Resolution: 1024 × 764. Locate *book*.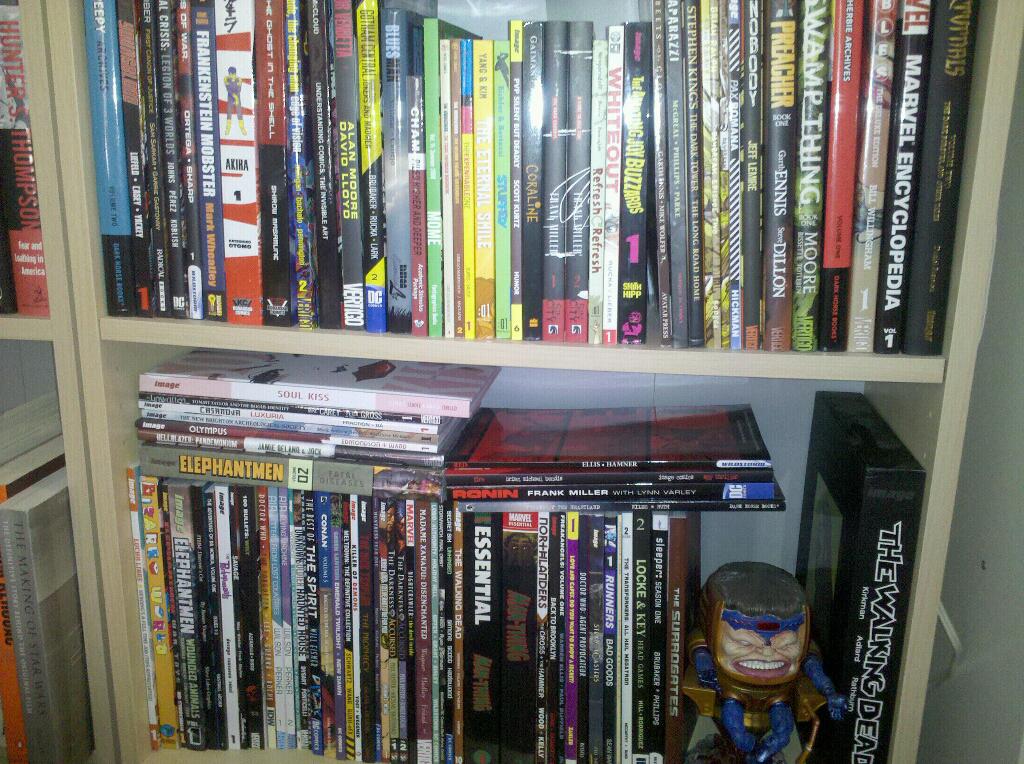
box(0, 0, 49, 321).
